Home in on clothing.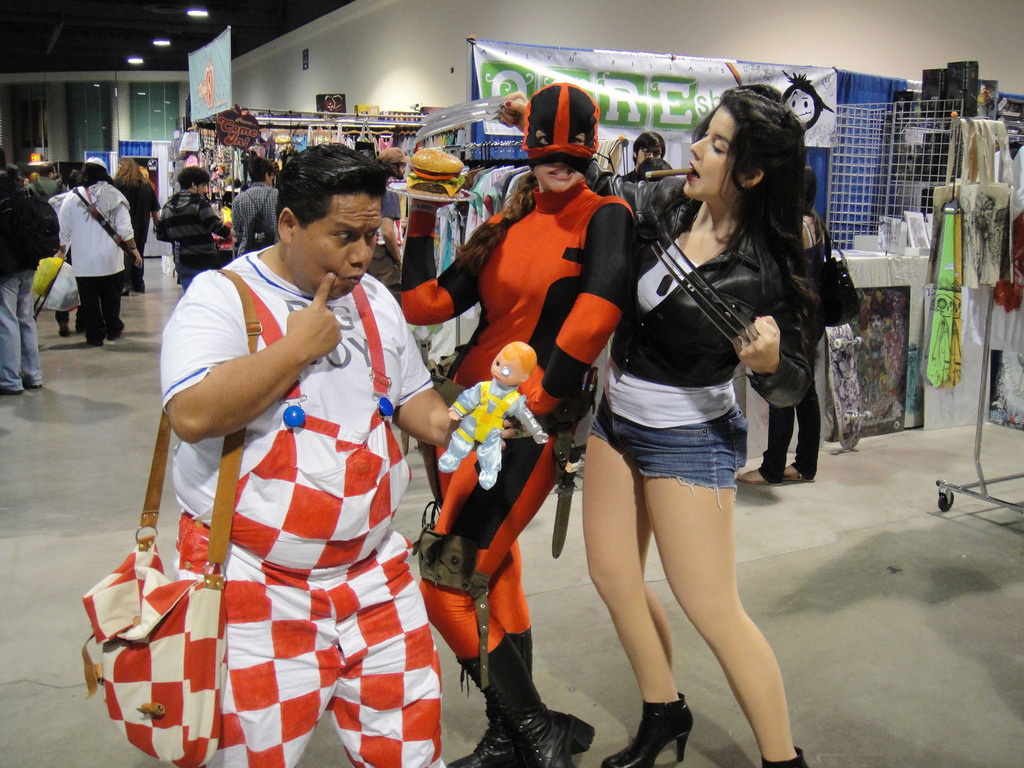
Homed in at BBox(115, 175, 161, 289).
